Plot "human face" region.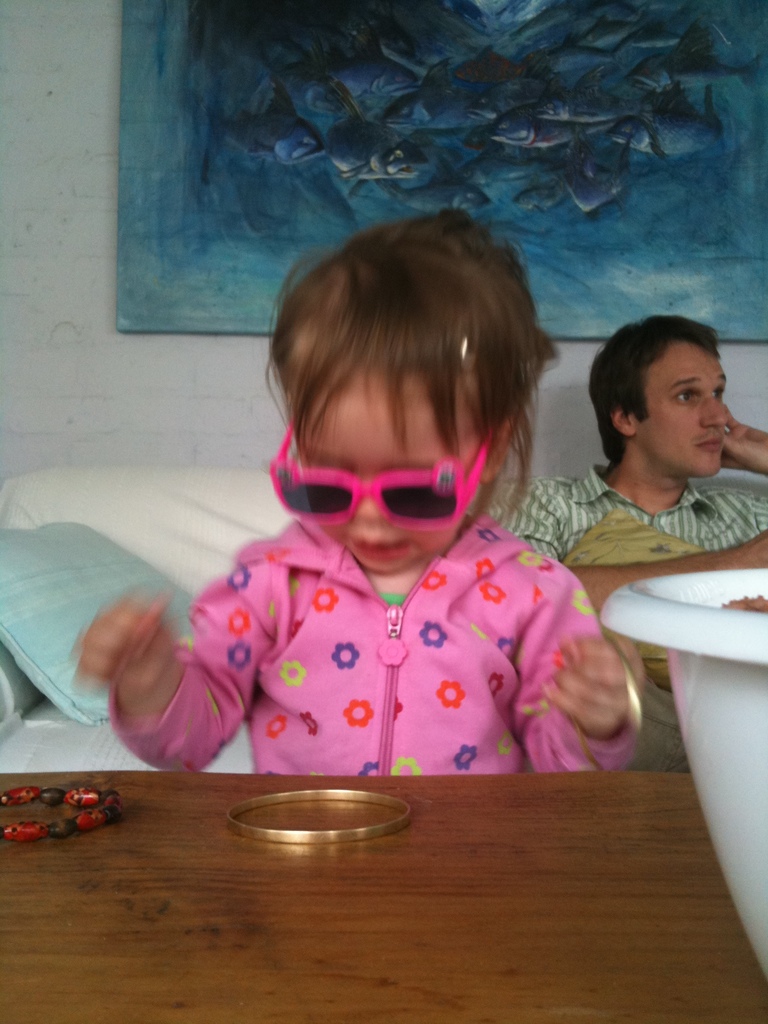
Plotted at <bbox>634, 344, 732, 476</bbox>.
